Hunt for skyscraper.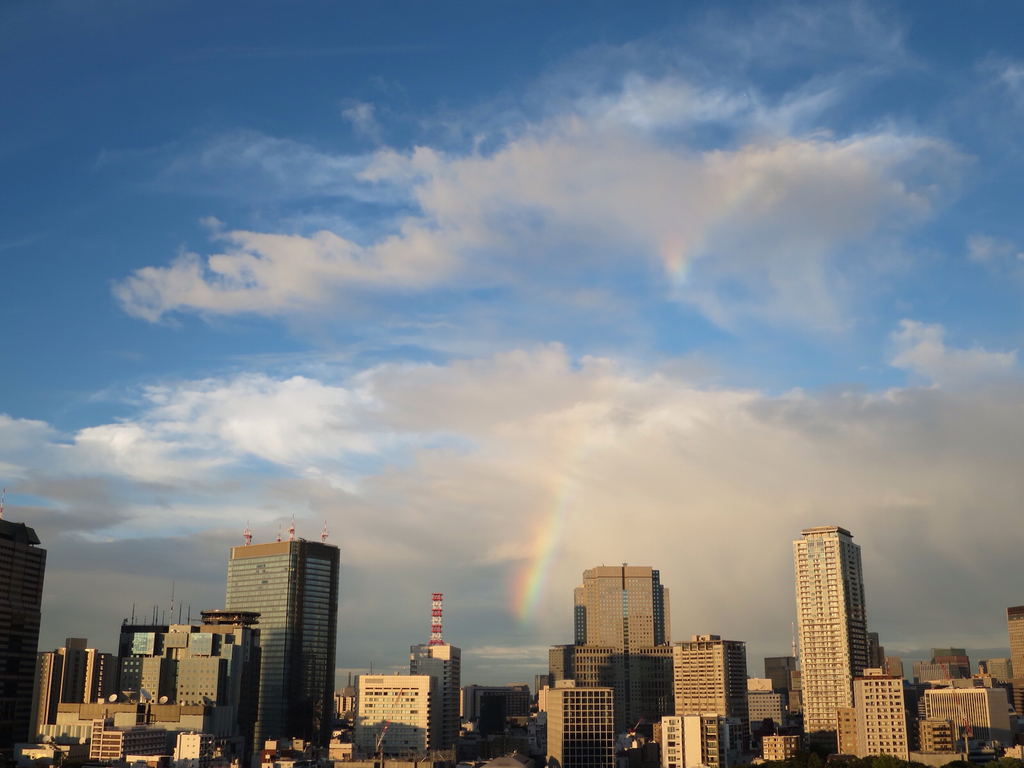
Hunted down at {"x1": 993, "y1": 605, "x2": 1023, "y2": 741}.
